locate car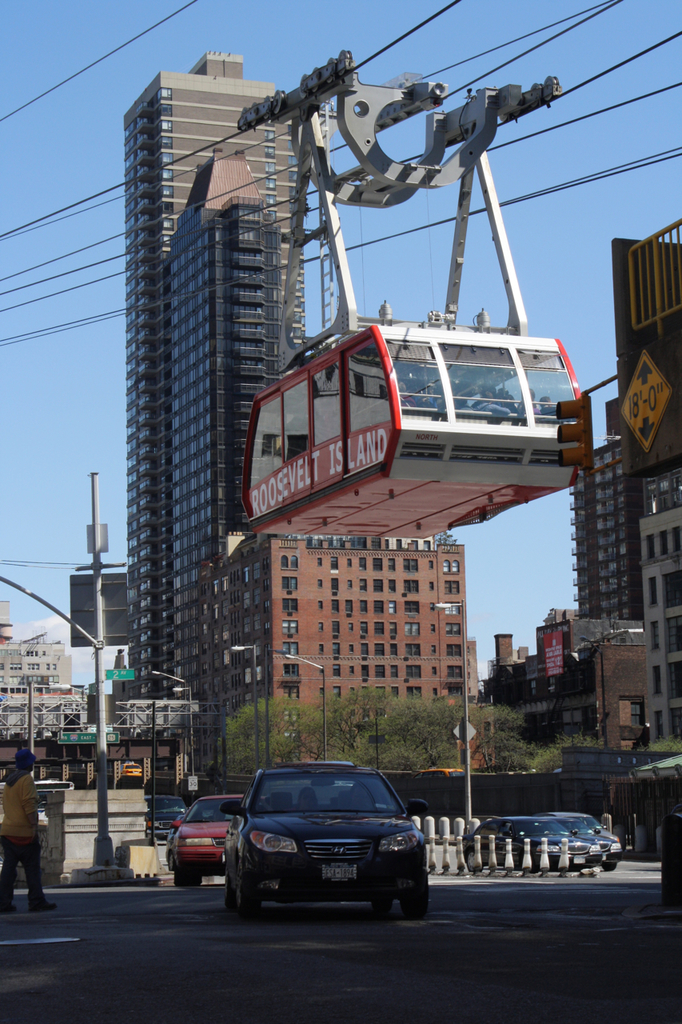
[left=166, top=790, right=239, bottom=885]
